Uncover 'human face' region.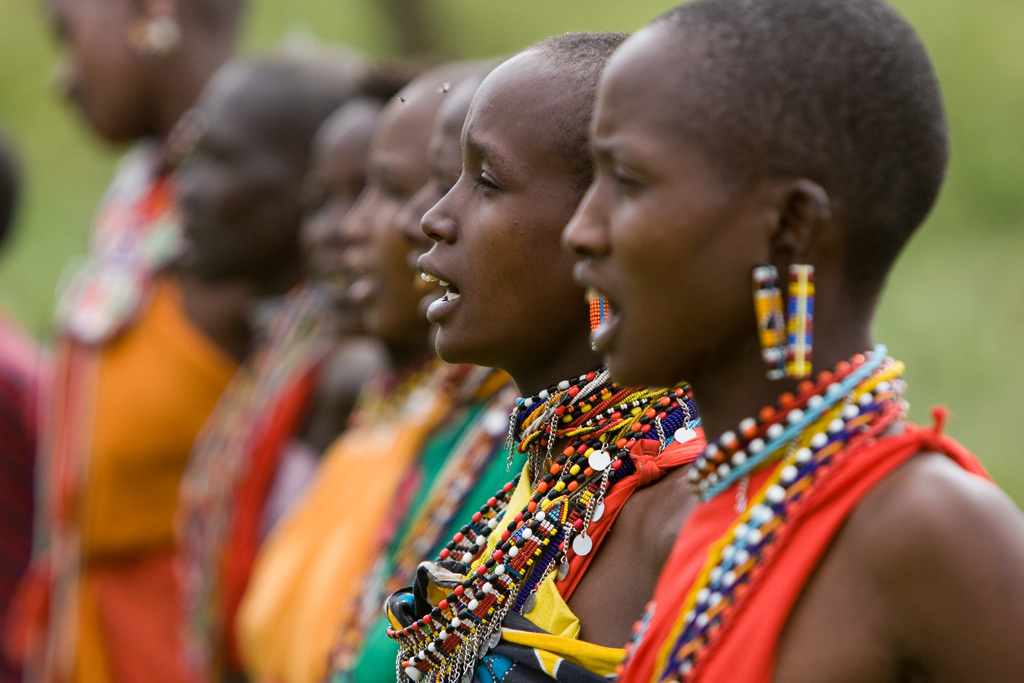
Uncovered: <region>340, 106, 431, 339</region>.
